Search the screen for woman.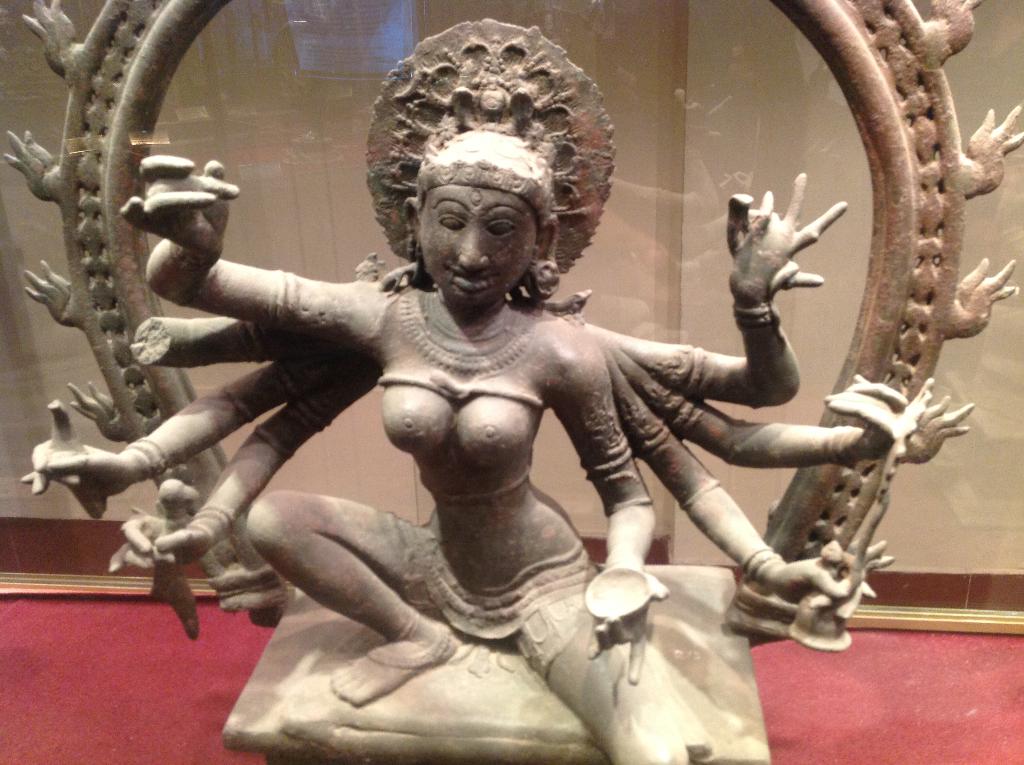
Found at [24, 153, 977, 764].
